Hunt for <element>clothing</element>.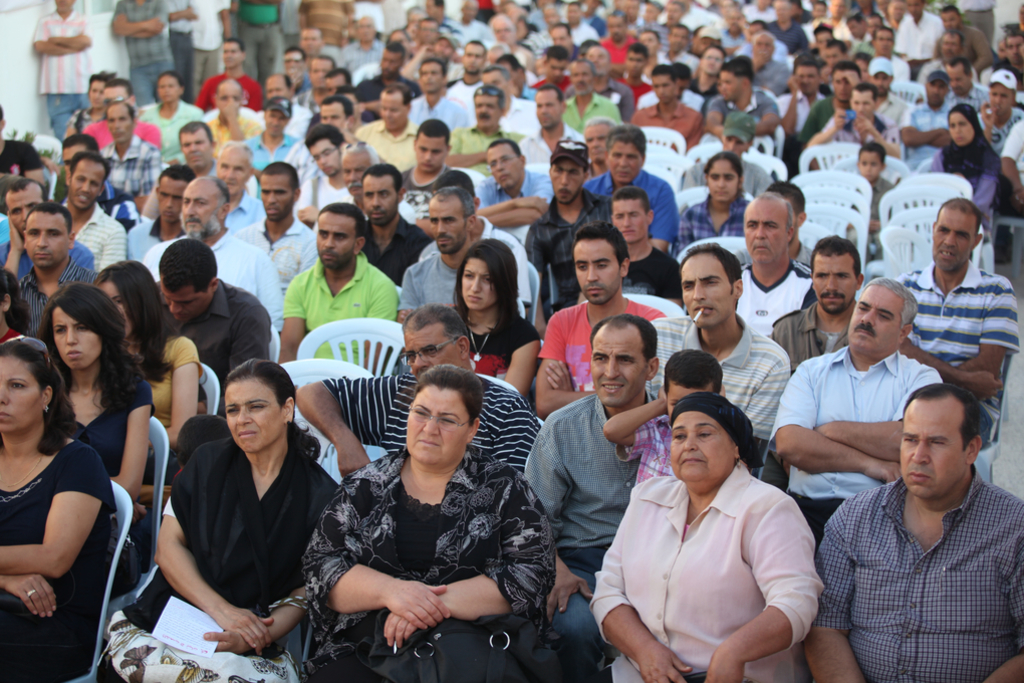
Hunted down at bbox=[404, 86, 477, 131].
